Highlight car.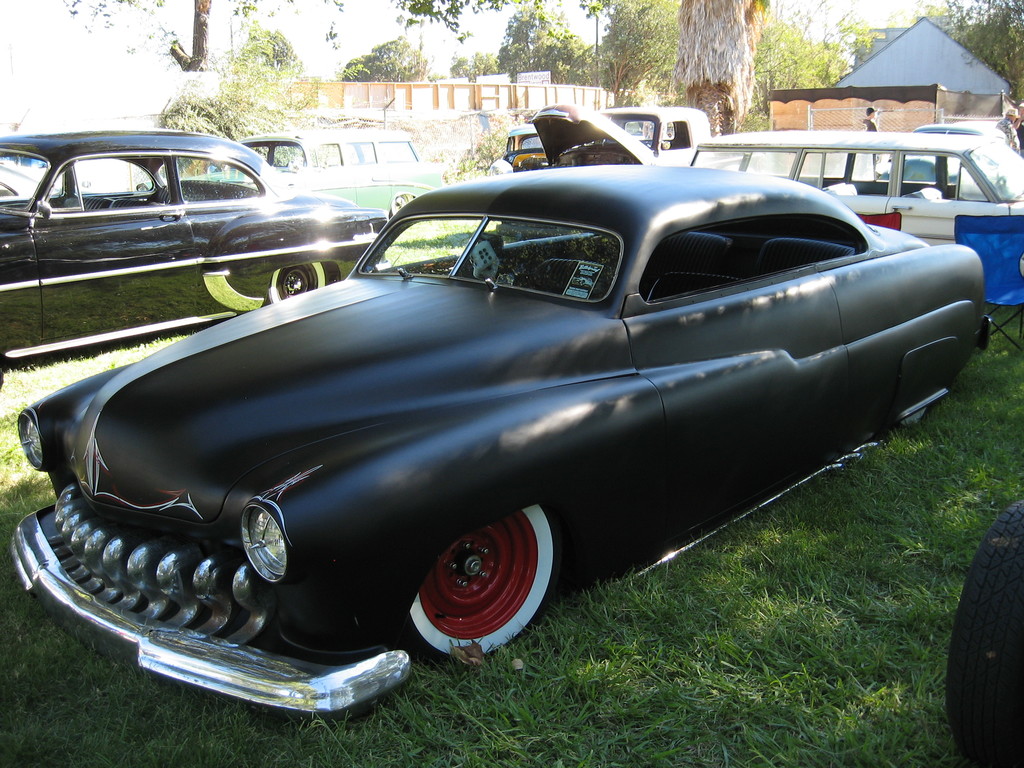
Highlighted region: <bbox>4, 157, 966, 706</bbox>.
